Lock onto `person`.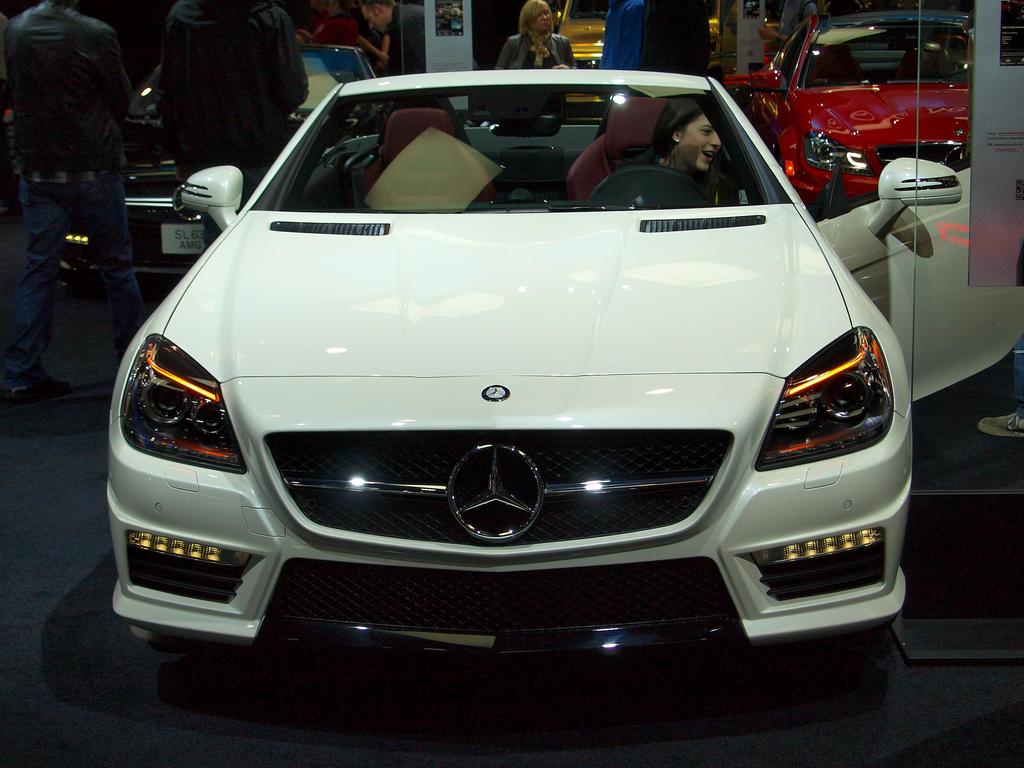
Locked: [490, 0, 579, 70].
